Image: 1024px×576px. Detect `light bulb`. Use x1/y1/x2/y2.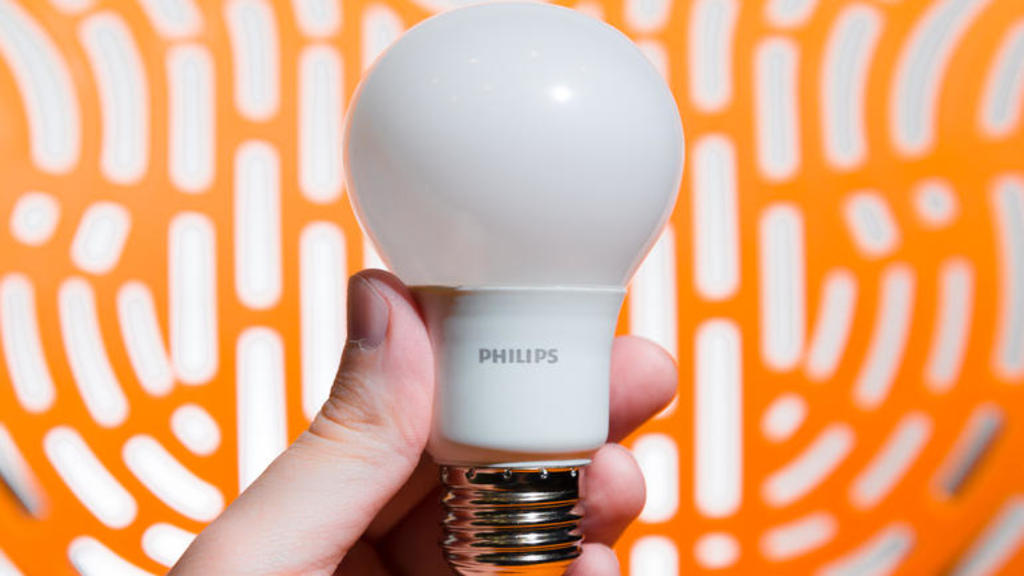
355/19/697/520.
